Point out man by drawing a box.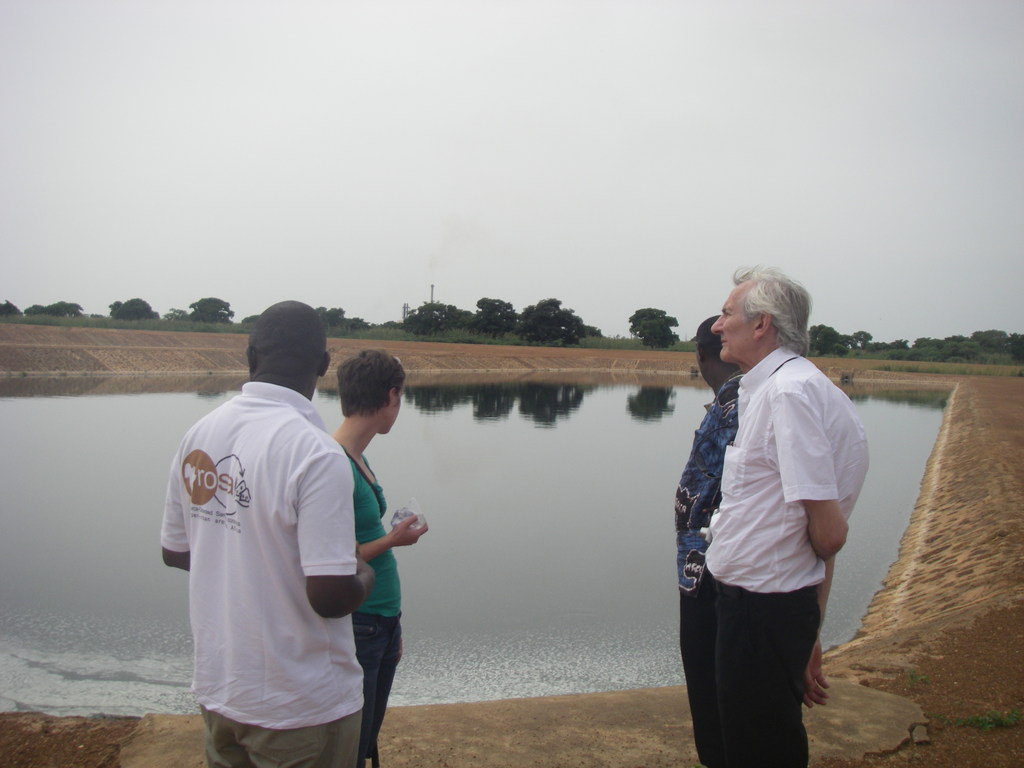
{"x1": 695, "y1": 263, "x2": 870, "y2": 767}.
